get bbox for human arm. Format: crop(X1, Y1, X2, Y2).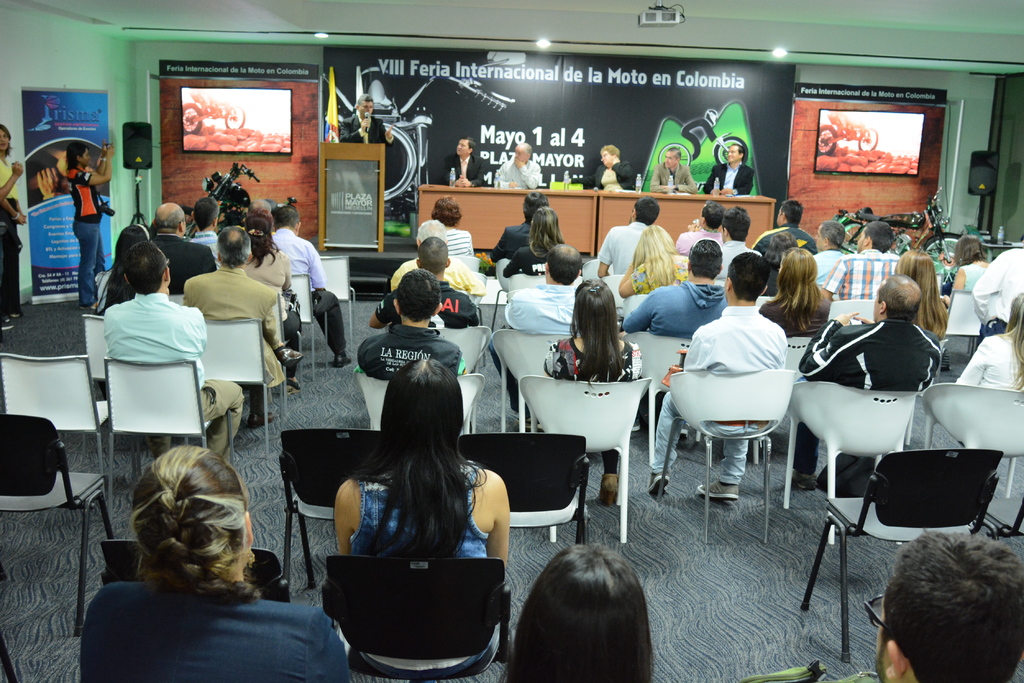
crop(264, 292, 286, 347).
